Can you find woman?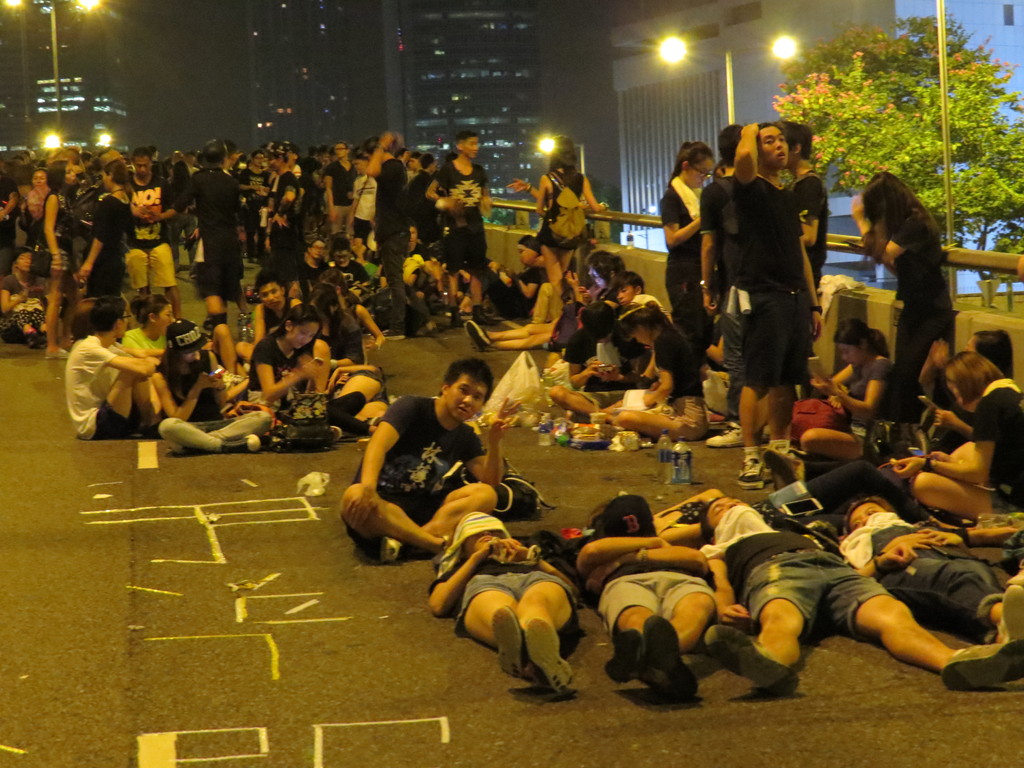
Yes, bounding box: region(153, 314, 277, 452).
